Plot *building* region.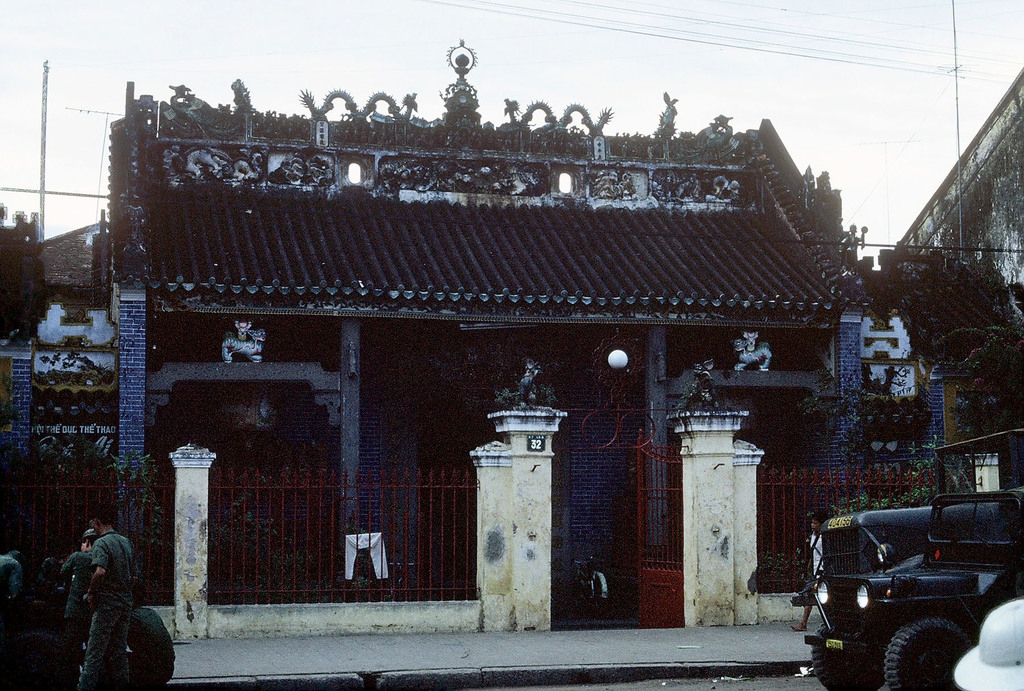
Plotted at locate(0, 48, 1023, 671).
